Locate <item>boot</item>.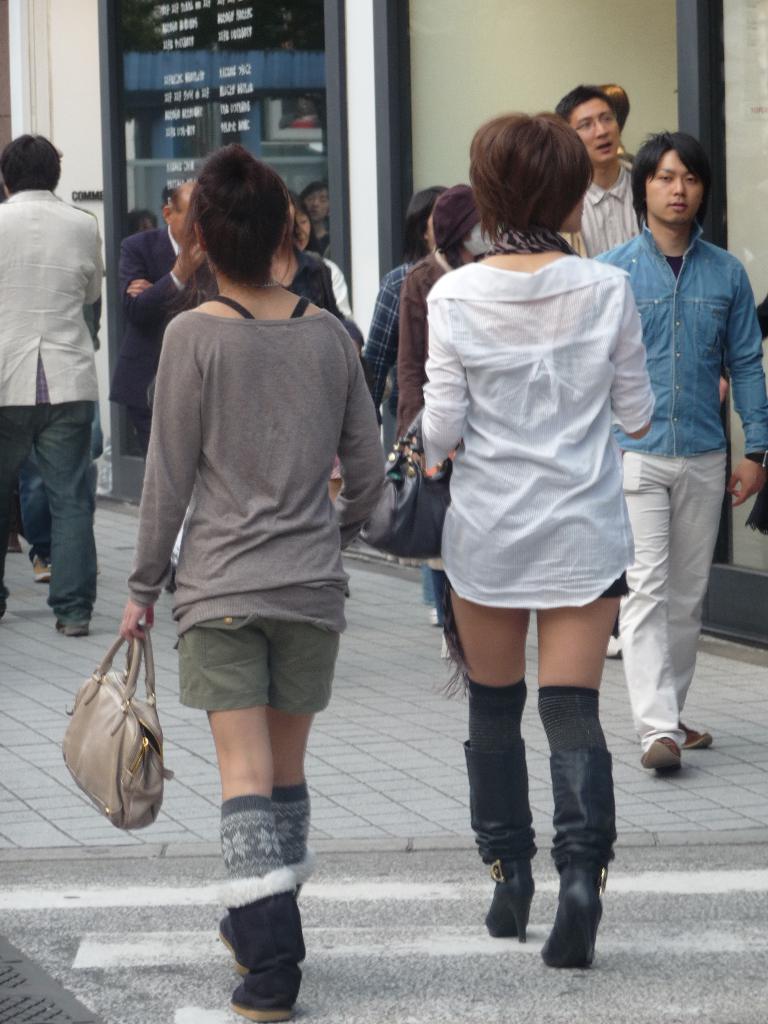
Bounding box: bbox=(284, 779, 317, 900).
